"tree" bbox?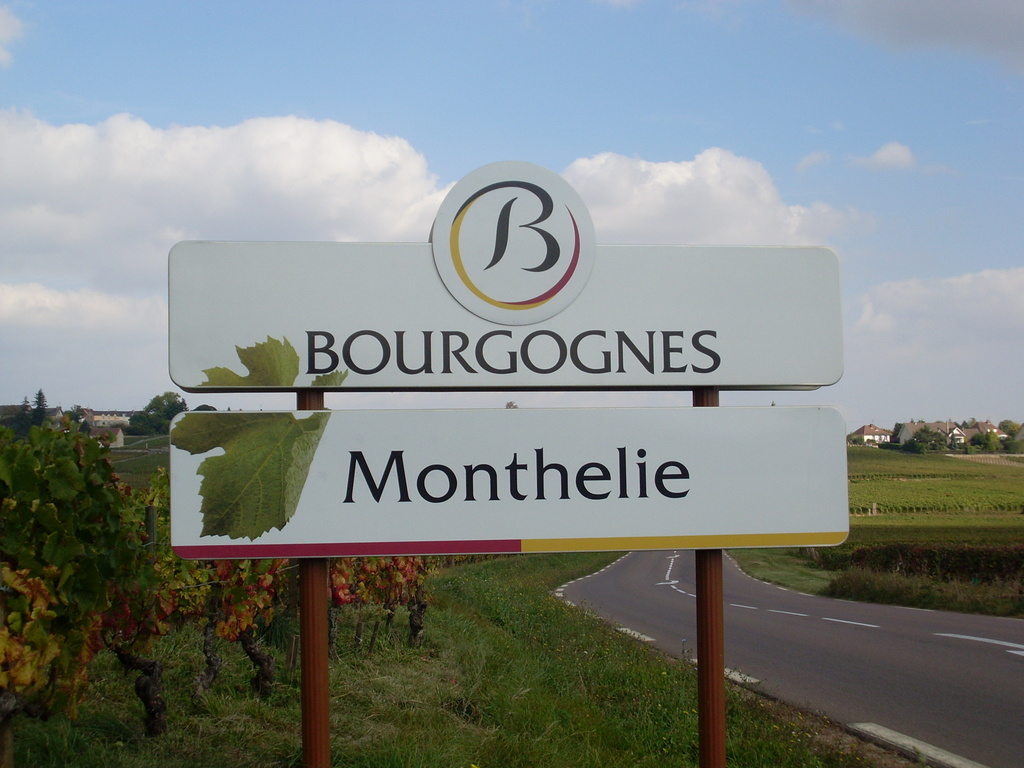
box=[9, 400, 30, 433]
